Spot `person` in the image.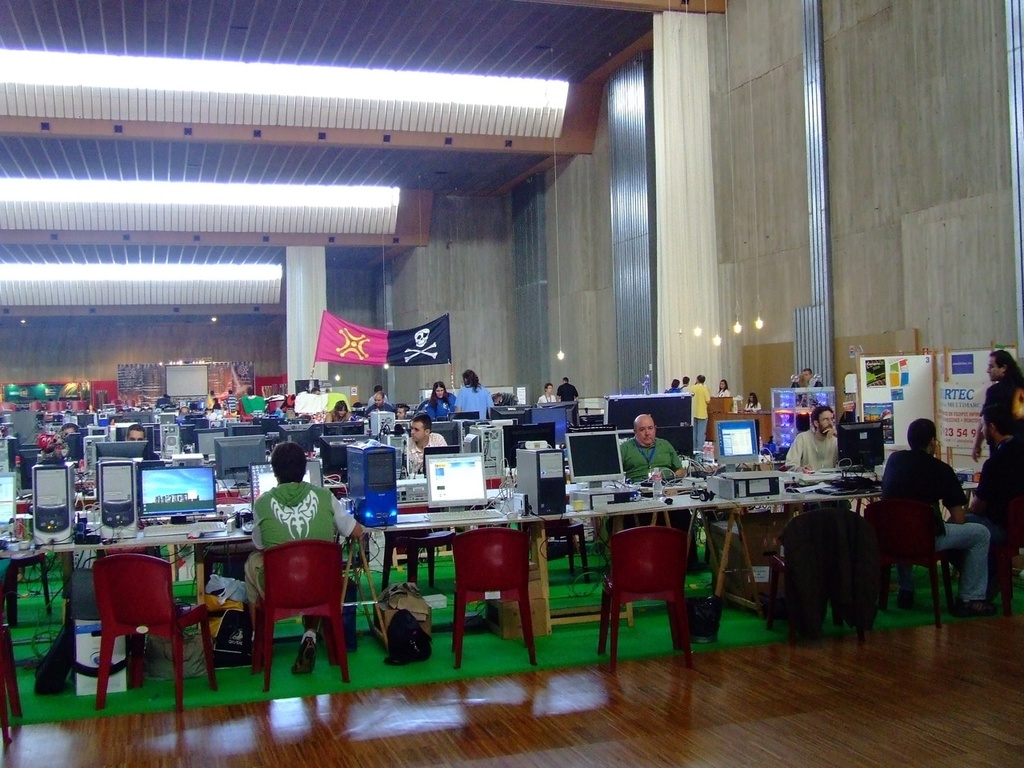
`person` found at {"left": 802, "top": 368, "right": 828, "bottom": 386}.
